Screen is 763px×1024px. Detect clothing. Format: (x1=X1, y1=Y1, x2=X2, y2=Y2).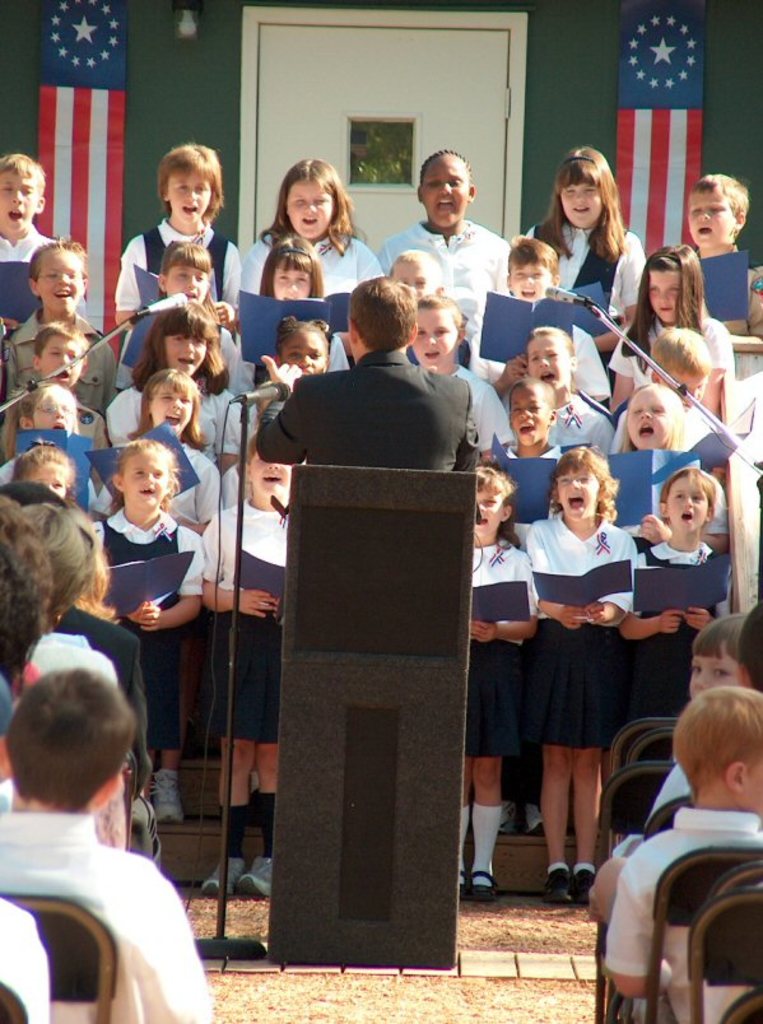
(x1=471, y1=523, x2=536, y2=757).
